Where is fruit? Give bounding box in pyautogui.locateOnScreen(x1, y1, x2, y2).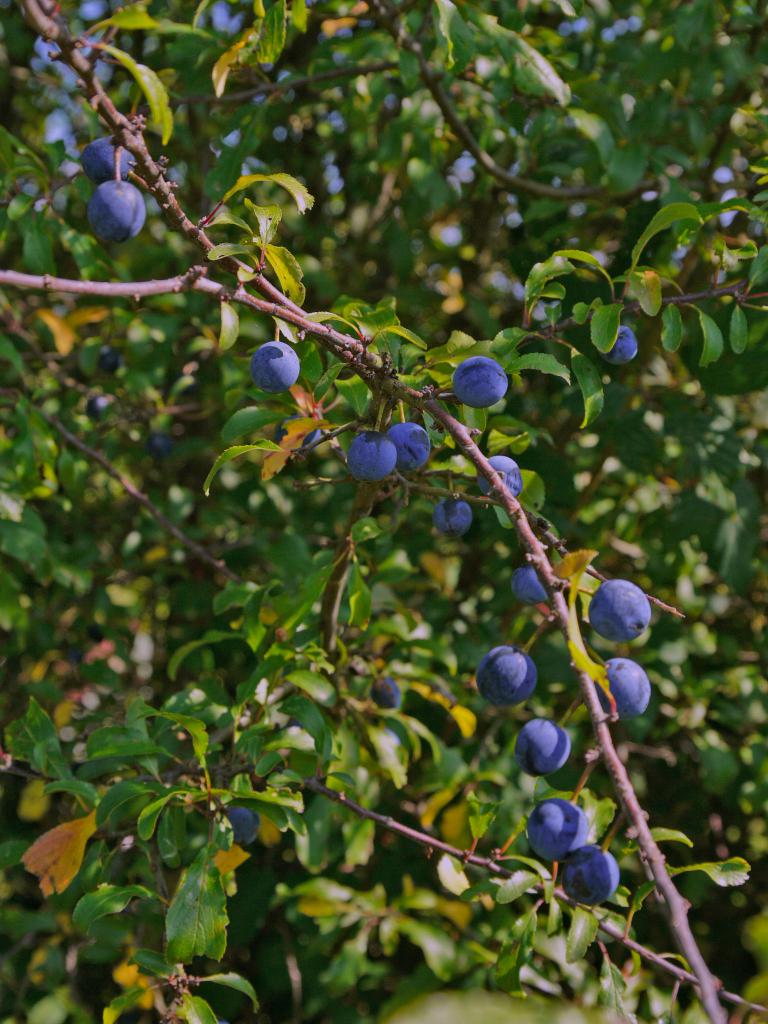
pyautogui.locateOnScreen(458, 358, 506, 407).
